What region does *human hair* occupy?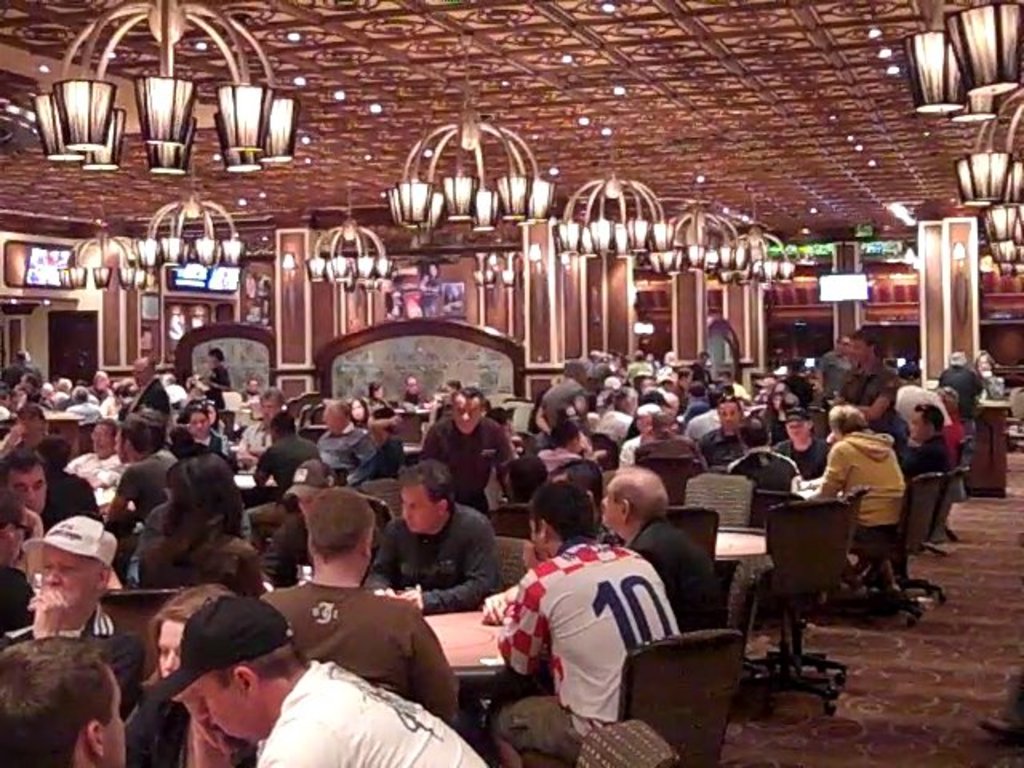
[x1=38, y1=437, x2=72, y2=472].
